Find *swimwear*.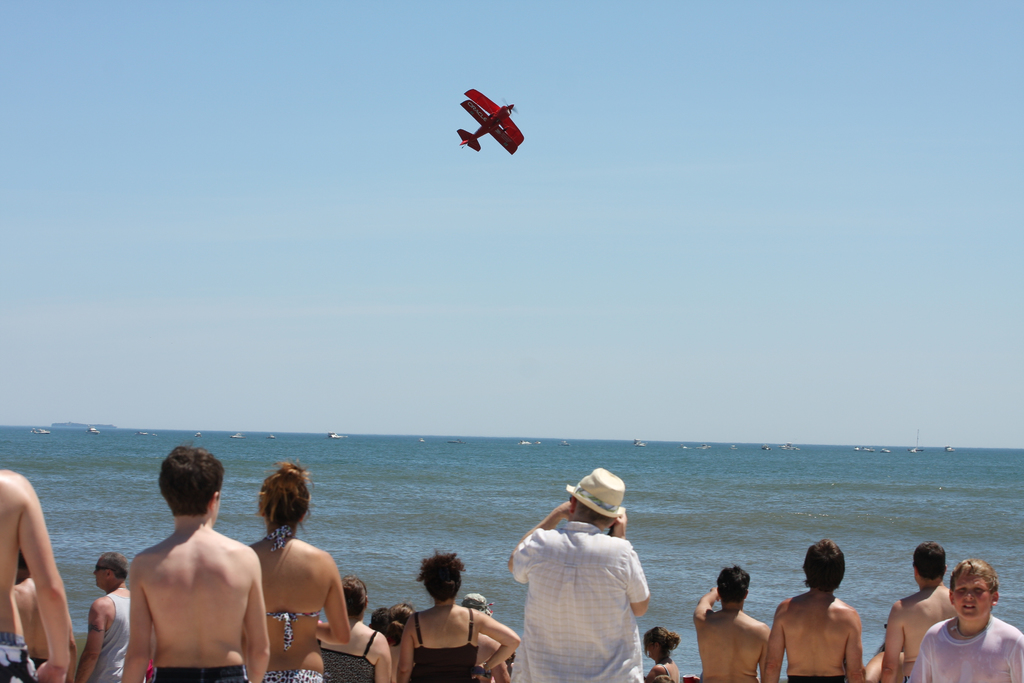
pyautogui.locateOnScreen(261, 521, 327, 654).
